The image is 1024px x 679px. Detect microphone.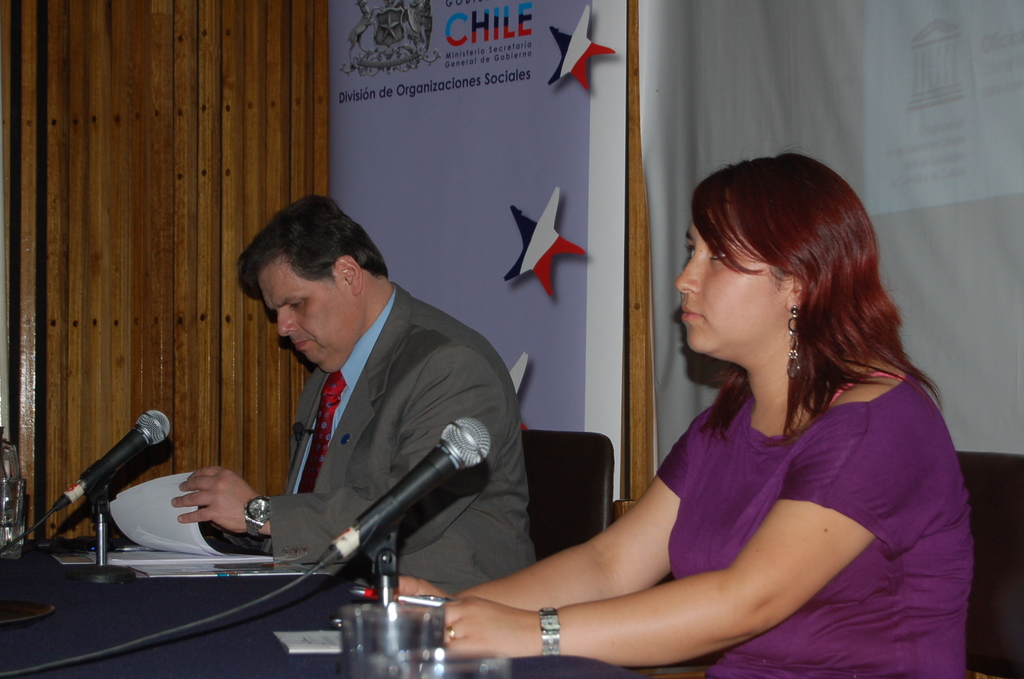
Detection: (x1=32, y1=411, x2=179, y2=571).
